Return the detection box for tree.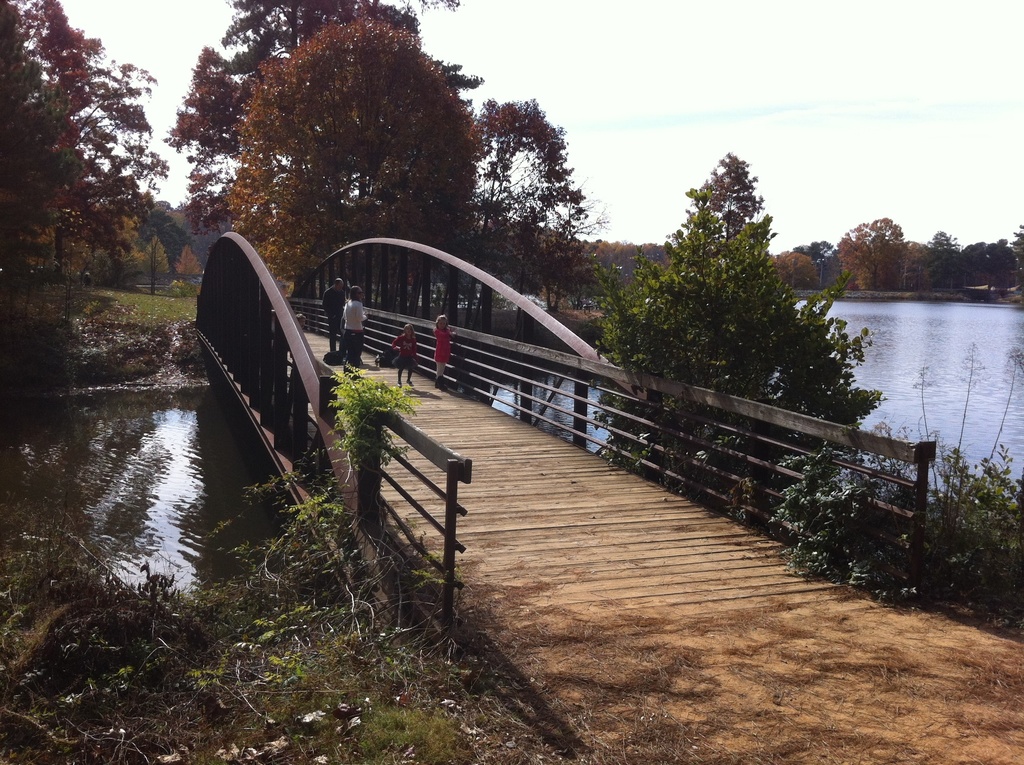
[x1=986, y1=236, x2=1019, y2=296].
